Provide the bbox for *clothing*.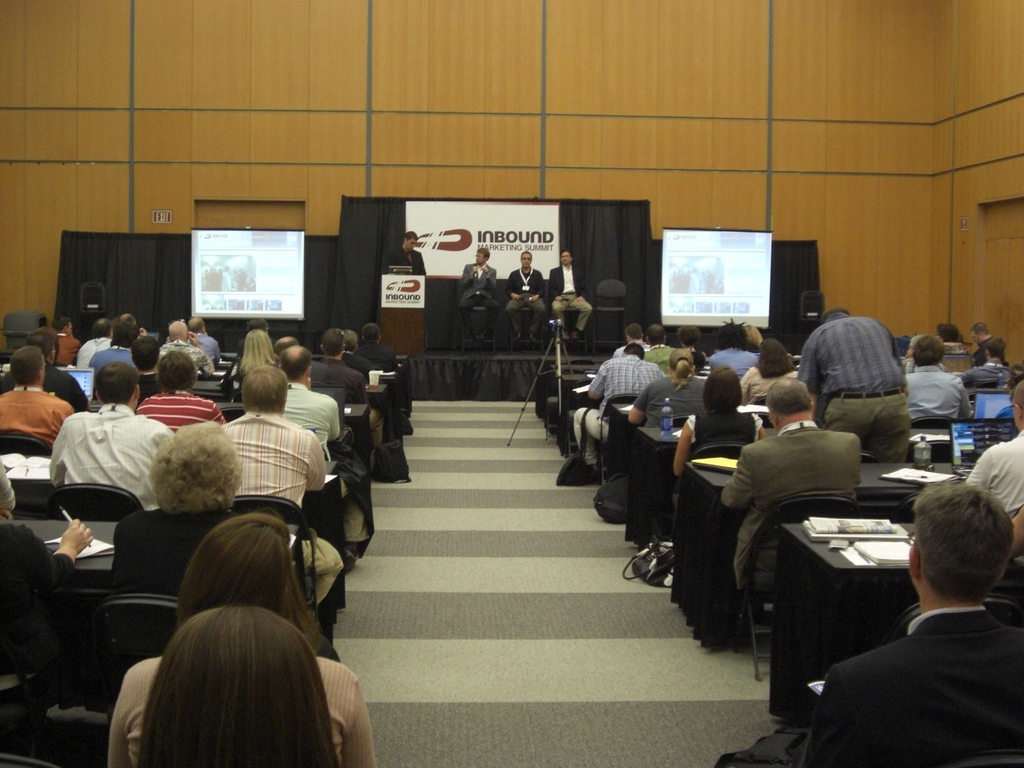
x1=806, y1=559, x2=1021, y2=756.
